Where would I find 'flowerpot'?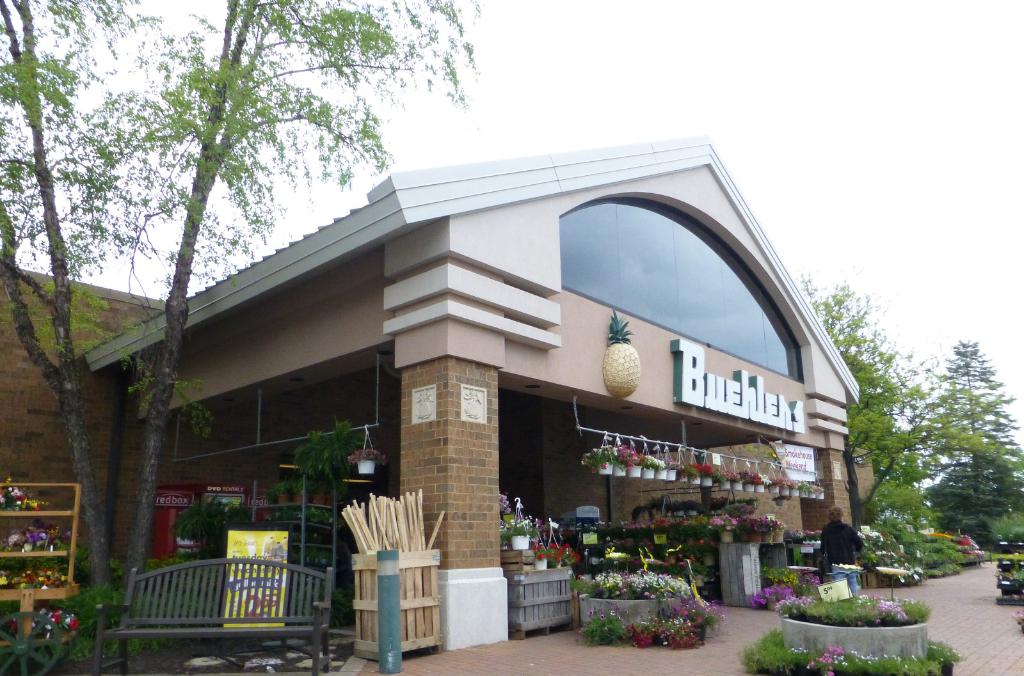
At [767, 531, 783, 544].
